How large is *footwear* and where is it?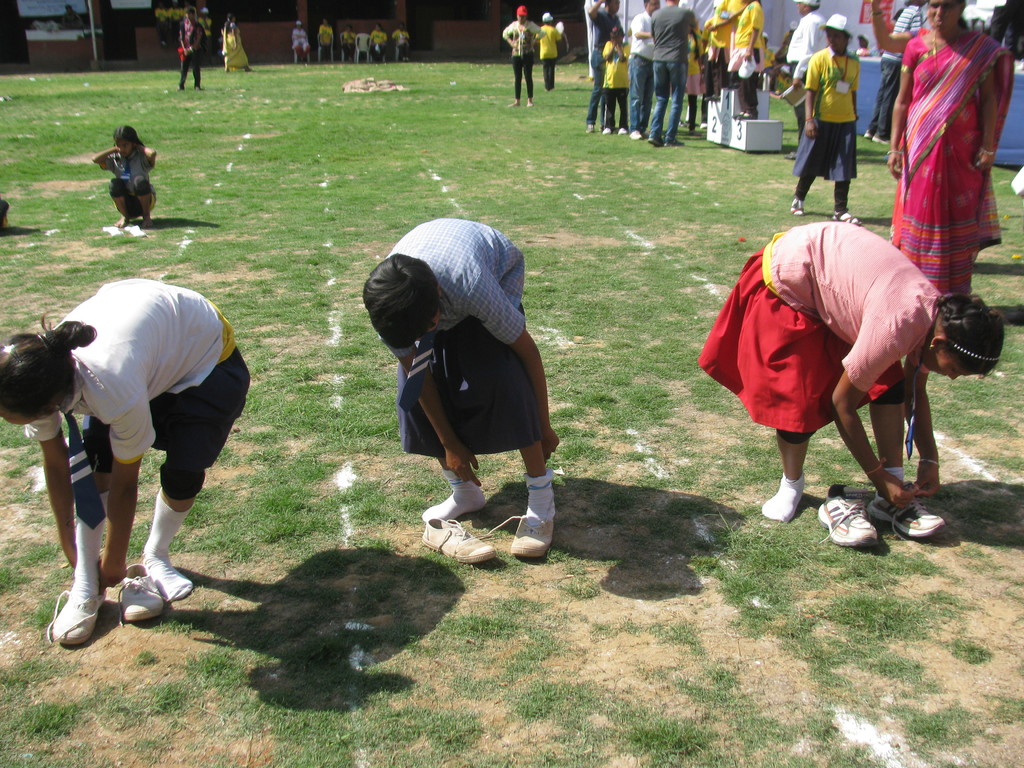
Bounding box: (left=664, top=136, right=685, bottom=148).
